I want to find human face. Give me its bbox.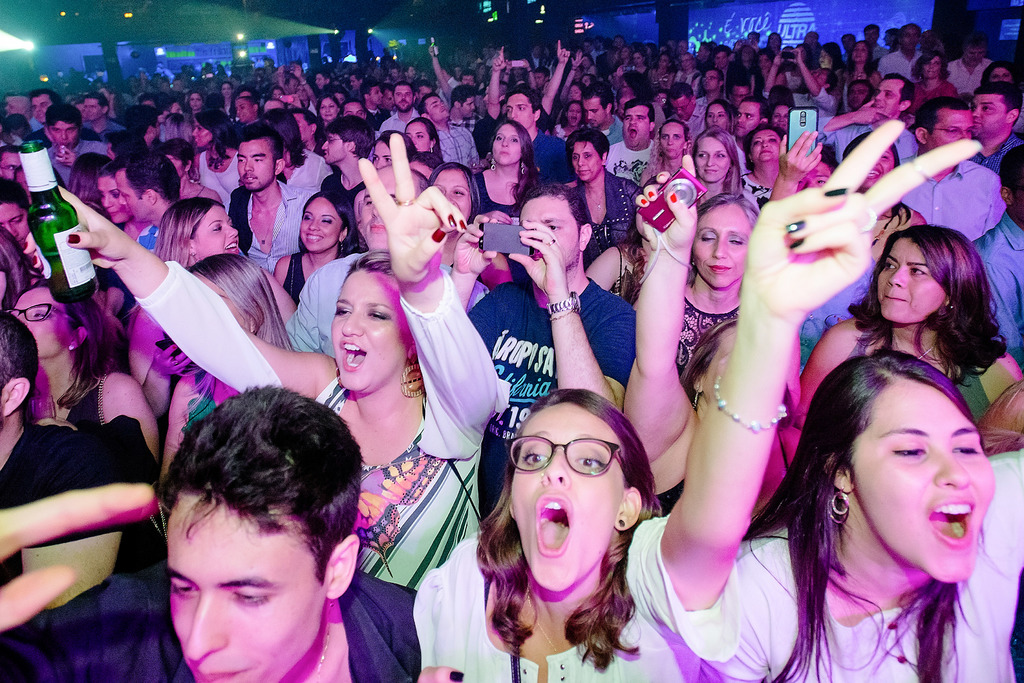
crop(84, 96, 104, 120).
